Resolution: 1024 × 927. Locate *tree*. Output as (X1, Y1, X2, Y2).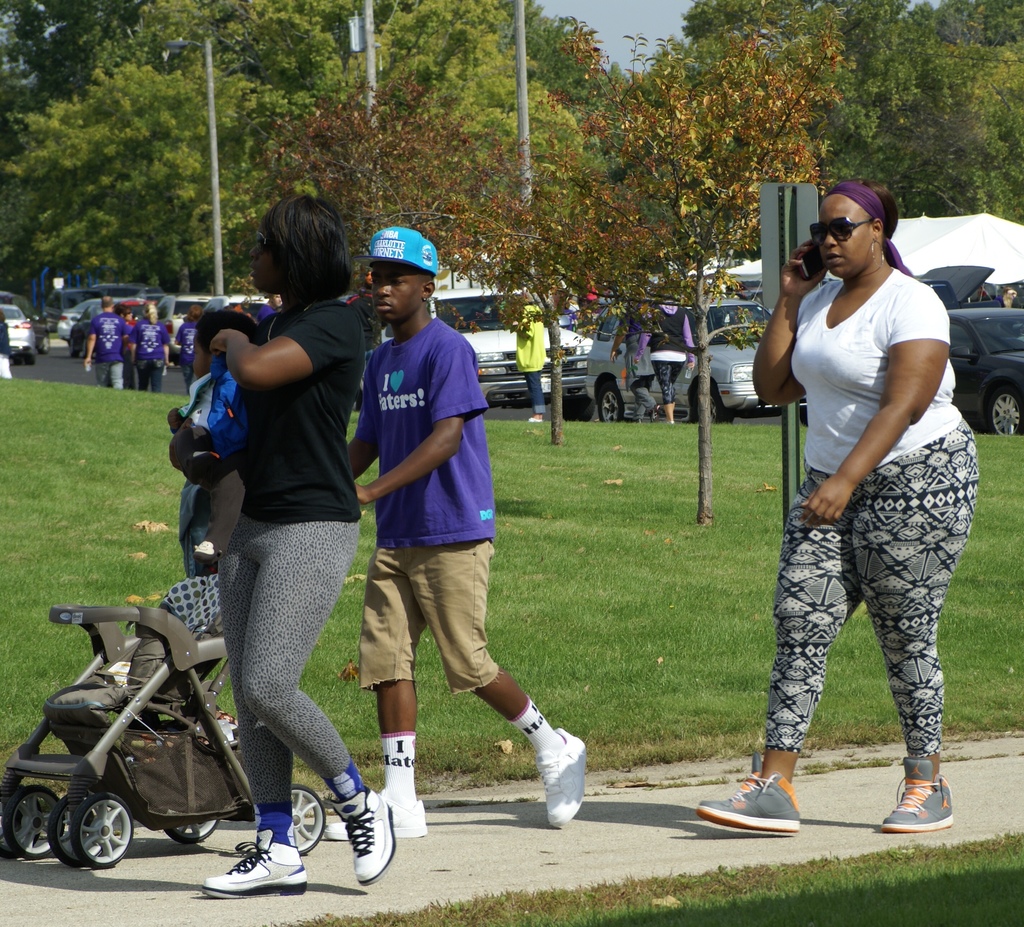
(457, 127, 602, 454).
